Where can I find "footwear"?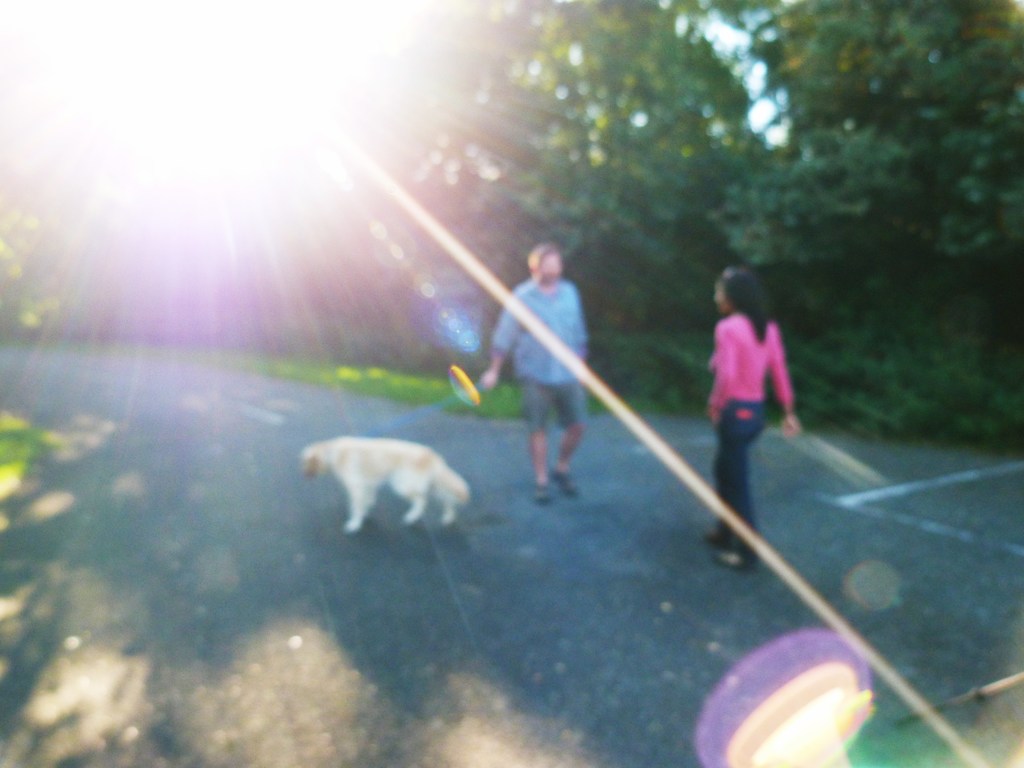
You can find it at bbox(724, 546, 751, 569).
